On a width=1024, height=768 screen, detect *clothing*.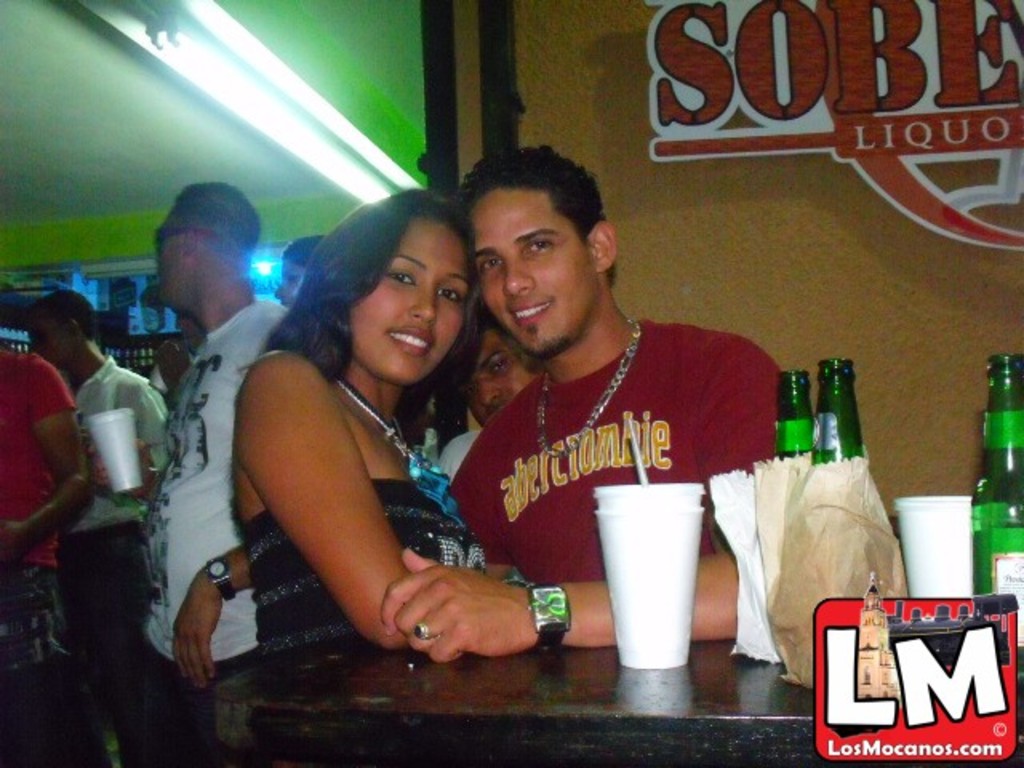
<region>450, 274, 776, 645</region>.
